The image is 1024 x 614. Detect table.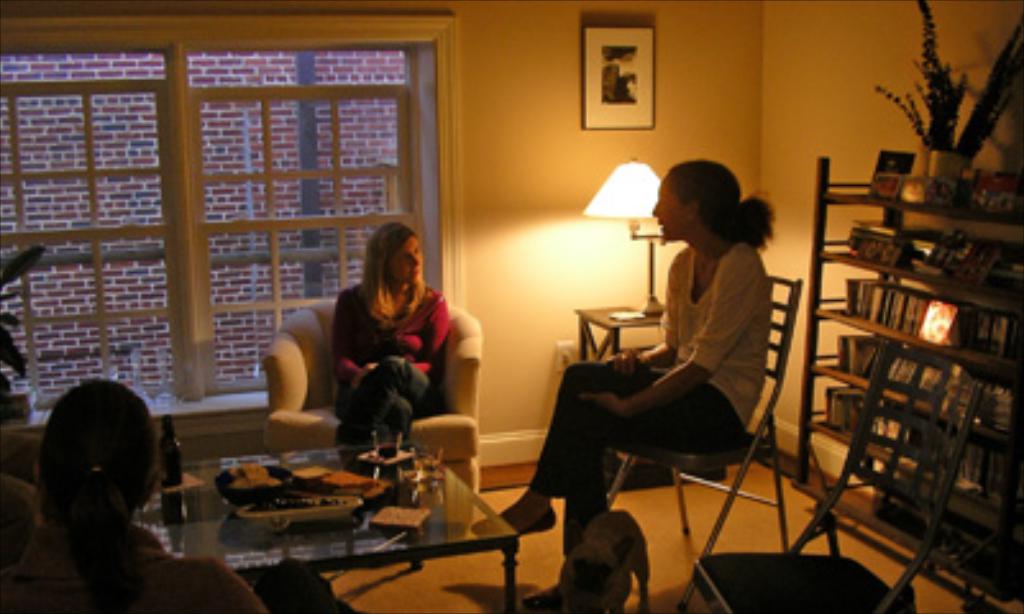
Detection: {"left": 179, "top": 437, "right": 535, "bottom": 599}.
